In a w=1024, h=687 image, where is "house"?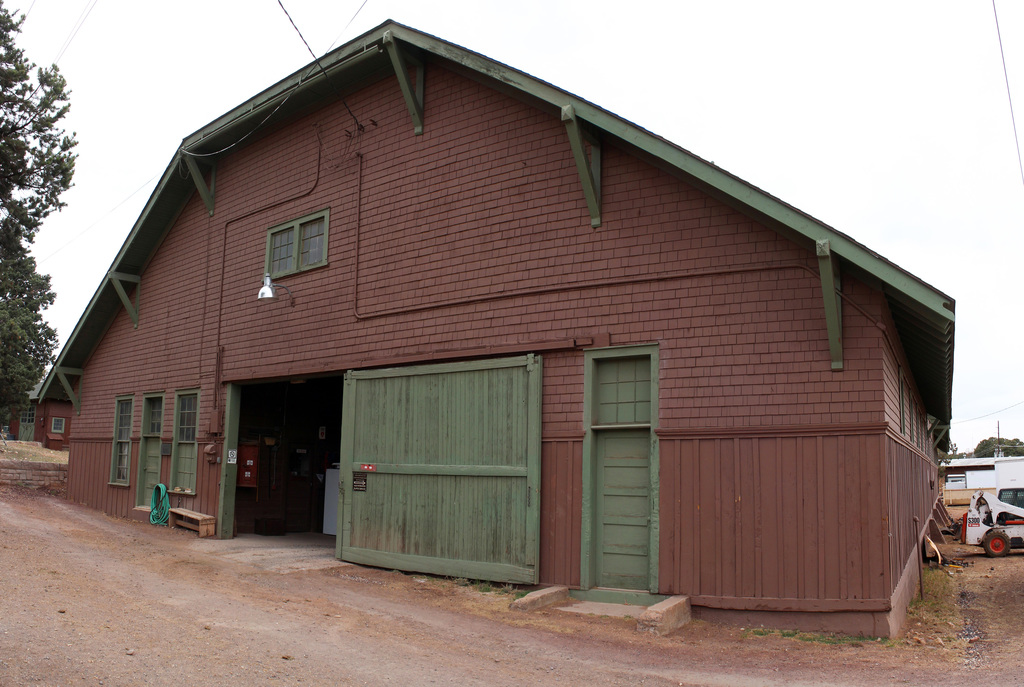
left=0, top=384, right=76, bottom=448.
